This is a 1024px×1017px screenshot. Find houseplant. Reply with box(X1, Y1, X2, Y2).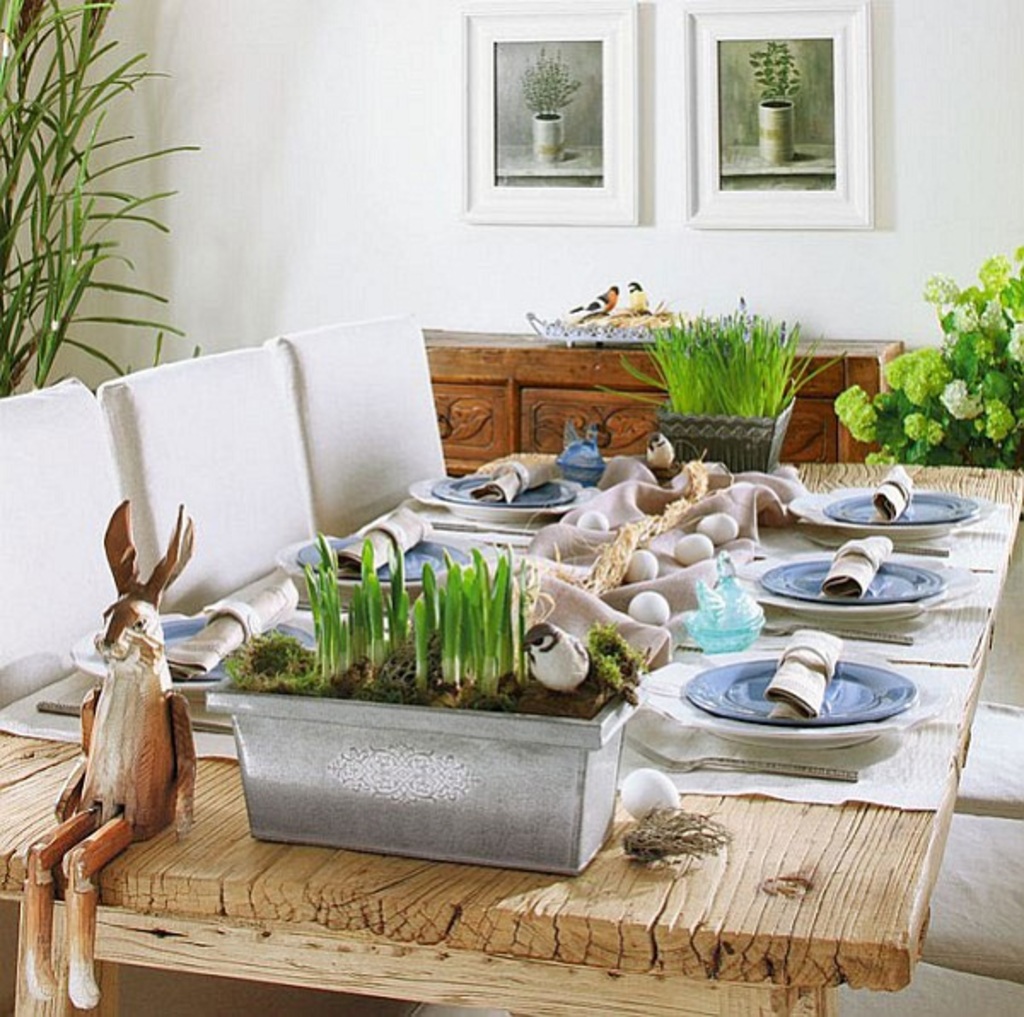
box(193, 520, 657, 869).
